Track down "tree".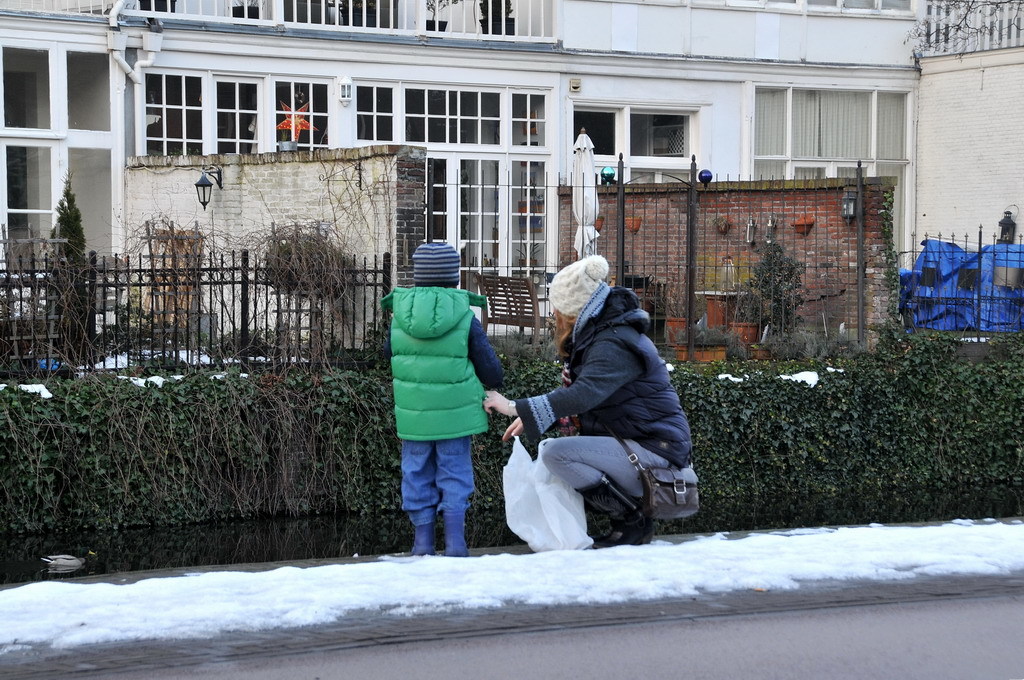
Tracked to <bbox>47, 167, 89, 352</bbox>.
